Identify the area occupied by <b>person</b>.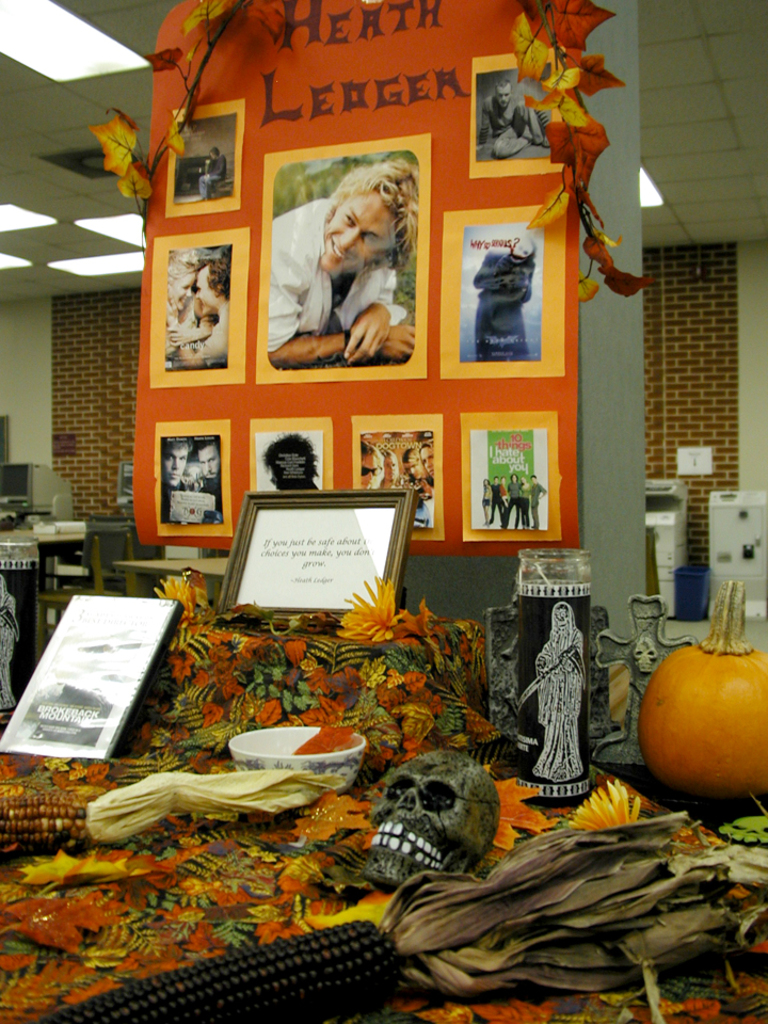
Area: {"x1": 402, "y1": 446, "x2": 423, "y2": 478}.
